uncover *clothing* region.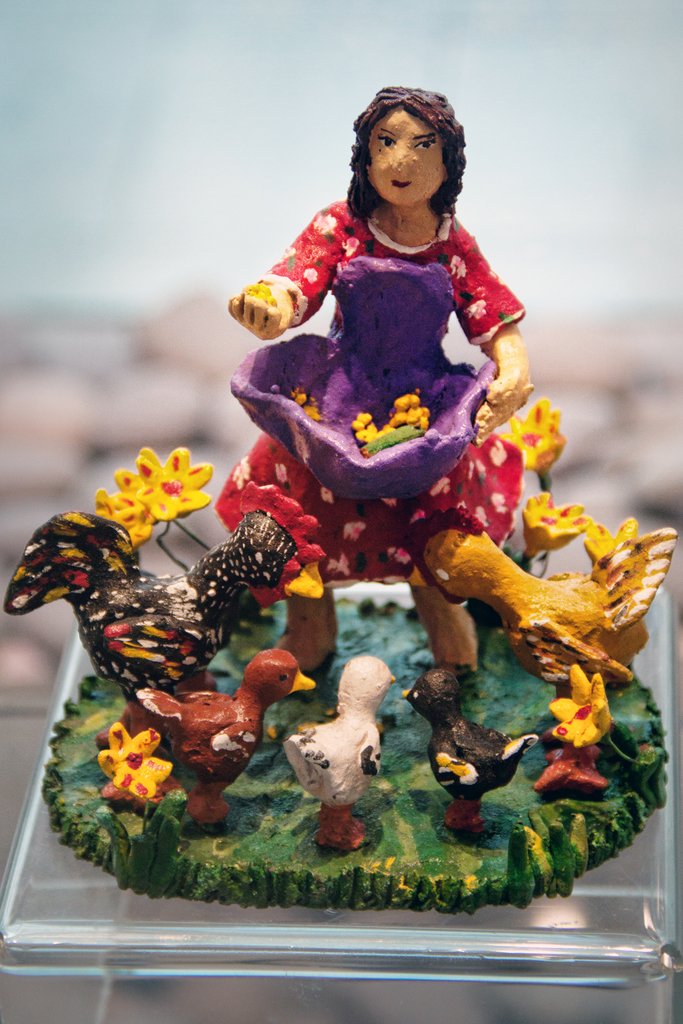
Uncovered: x1=220, y1=204, x2=529, y2=595.
